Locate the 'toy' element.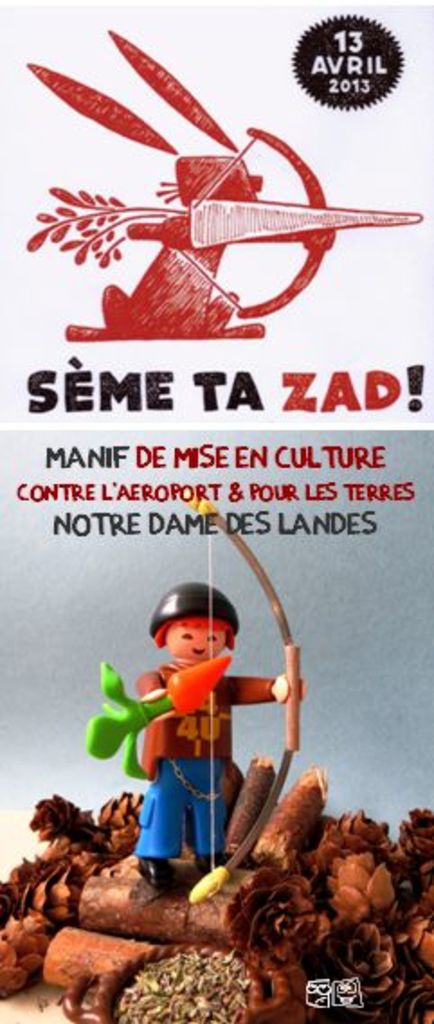
Element bbox: x1=104, y1=542, x2=295, y2=907.
